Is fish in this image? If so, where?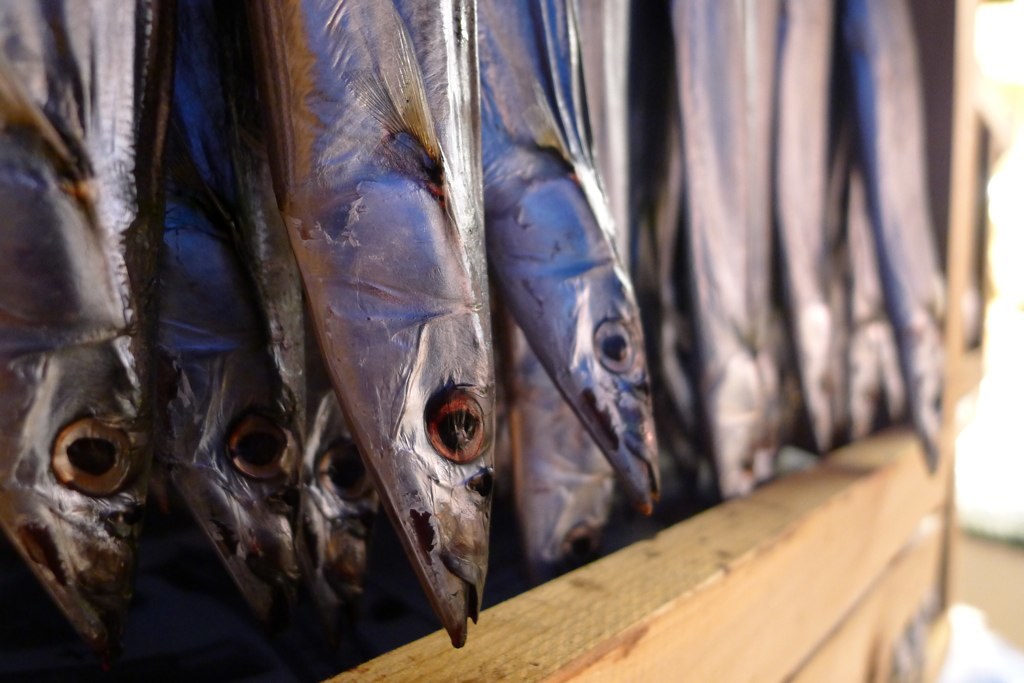
Yes, at [x1=0, y1=0, x2=163, y2=643].
